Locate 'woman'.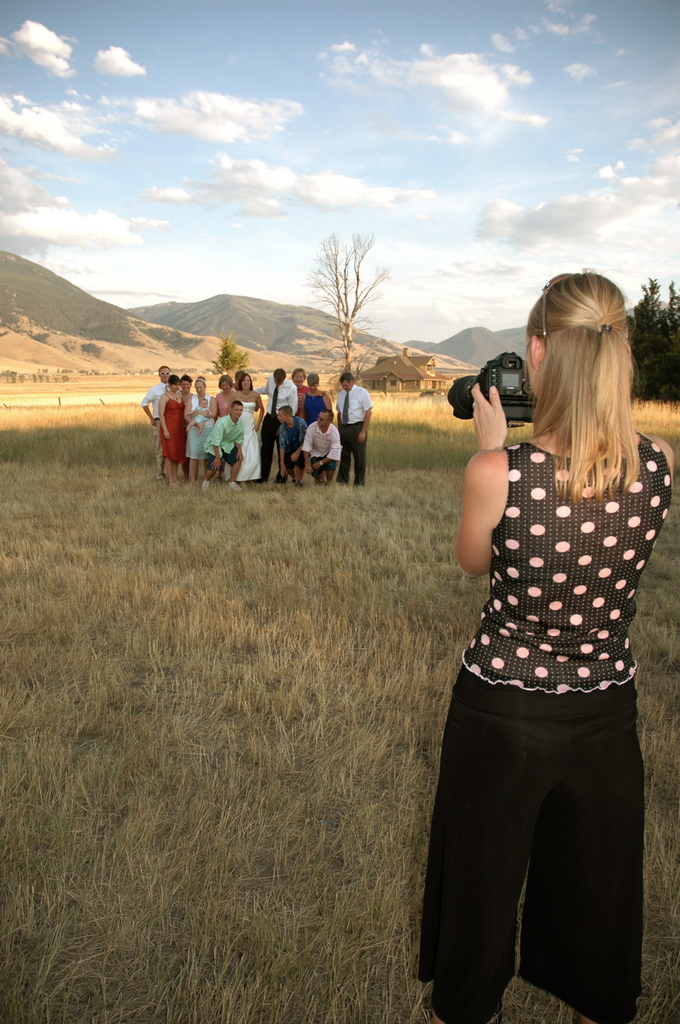
Bounding box: rect(155, 374, 184, 488).
